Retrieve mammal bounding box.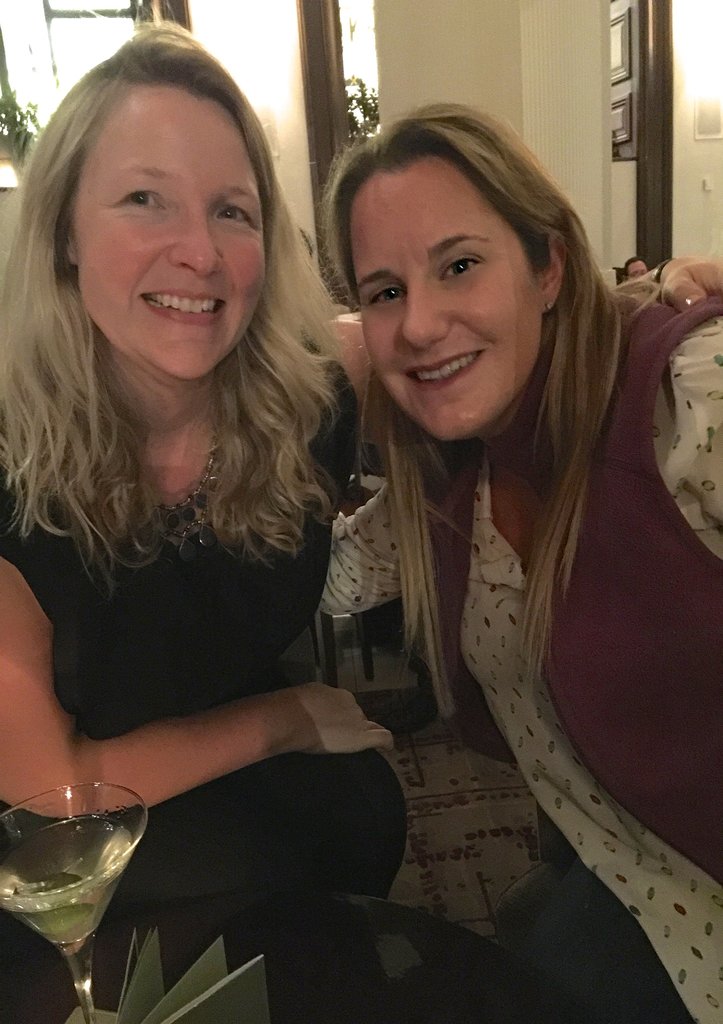
Bounding box: 320, 104, 722, 1020.
